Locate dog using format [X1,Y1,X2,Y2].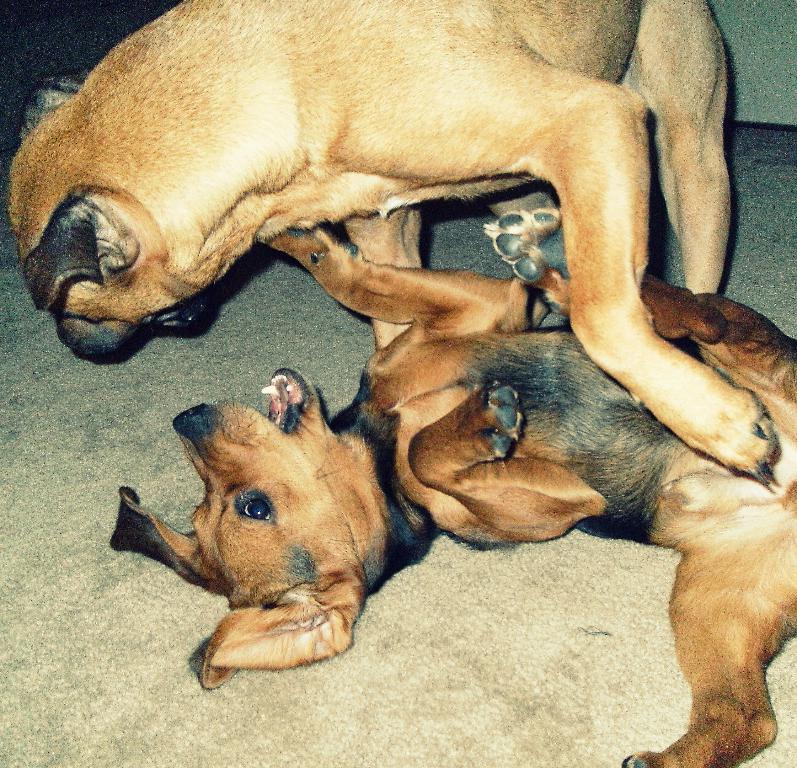
[9,0,776,485].
